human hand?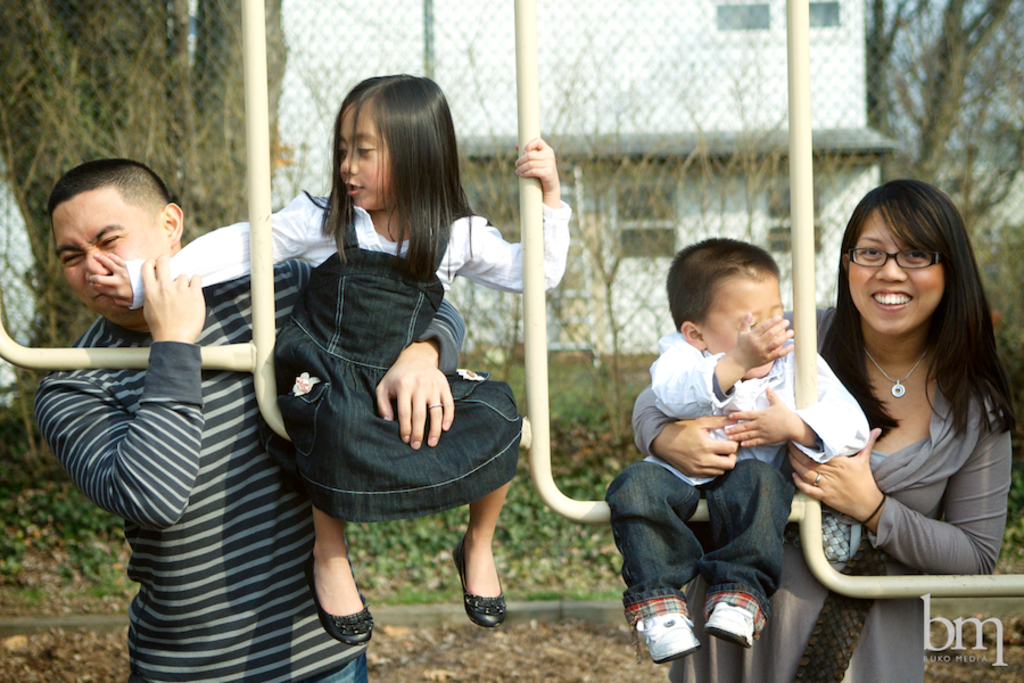
85,250,141,310
